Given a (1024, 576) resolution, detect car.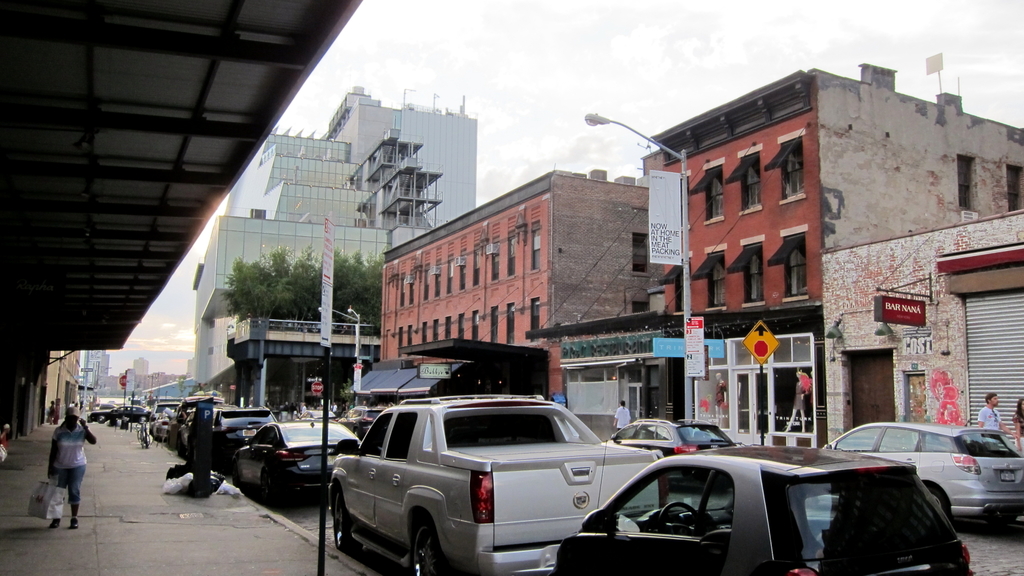
<region>235, 420, 359, 502</region>.
